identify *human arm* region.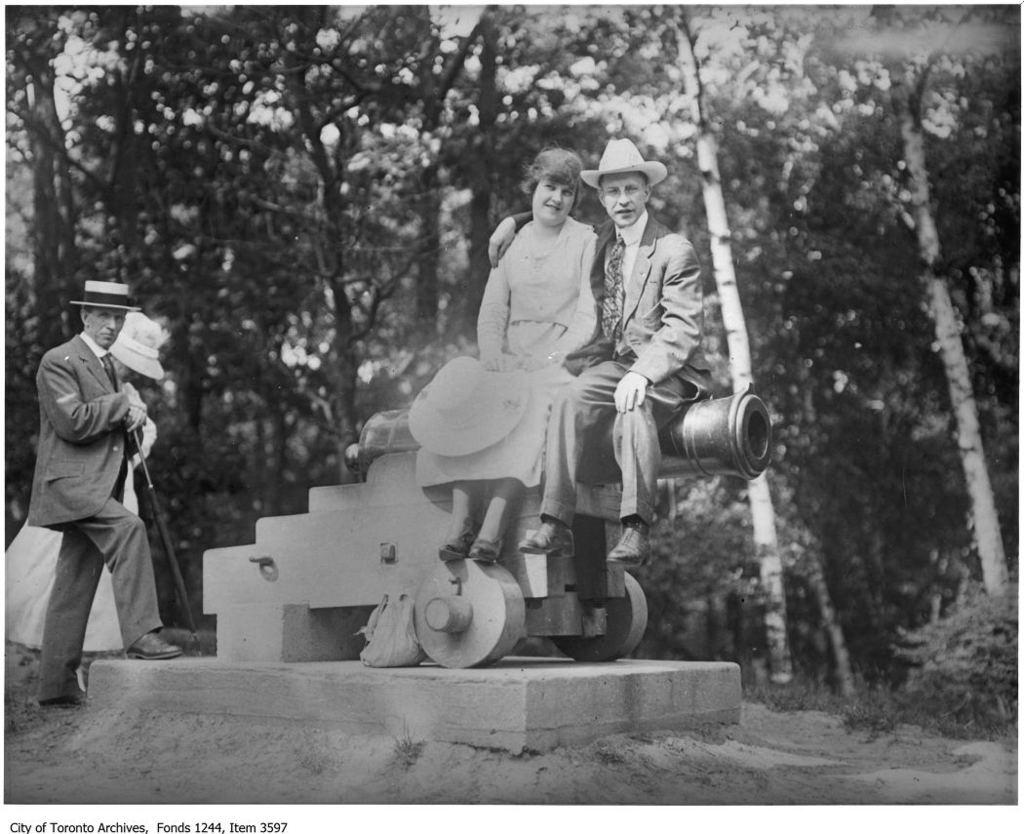
Region: (left=466, top=218, right=535, bottom=375).
